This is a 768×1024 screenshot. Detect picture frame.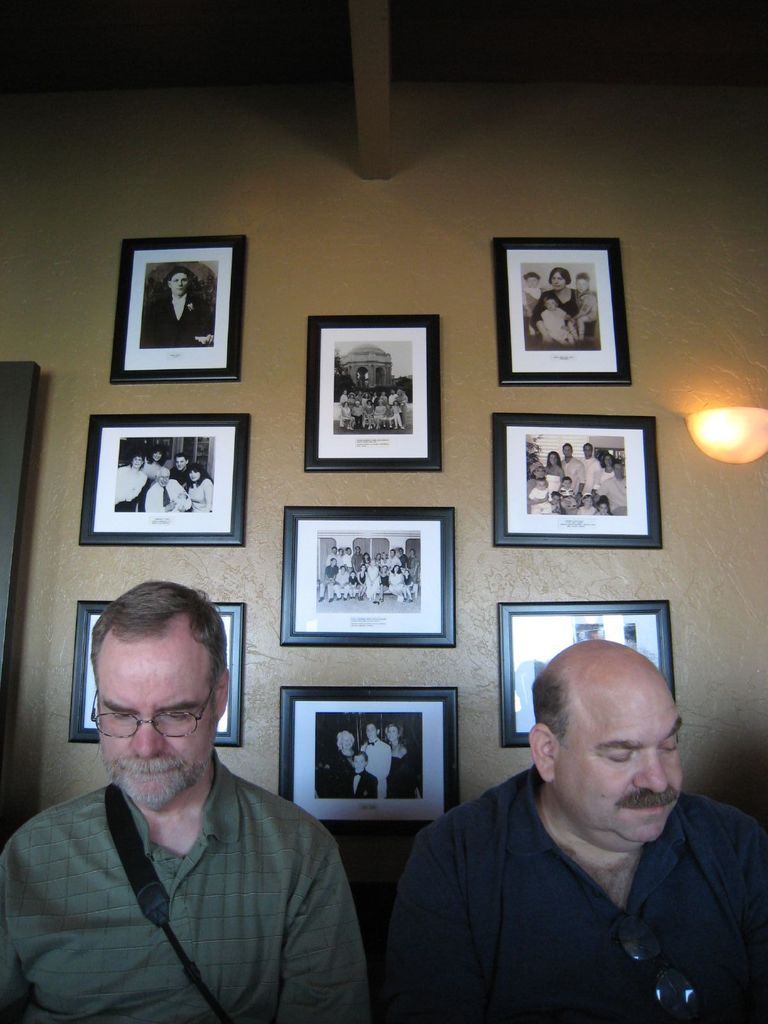
x1=499 y1=600 x2=676 y2=750.
